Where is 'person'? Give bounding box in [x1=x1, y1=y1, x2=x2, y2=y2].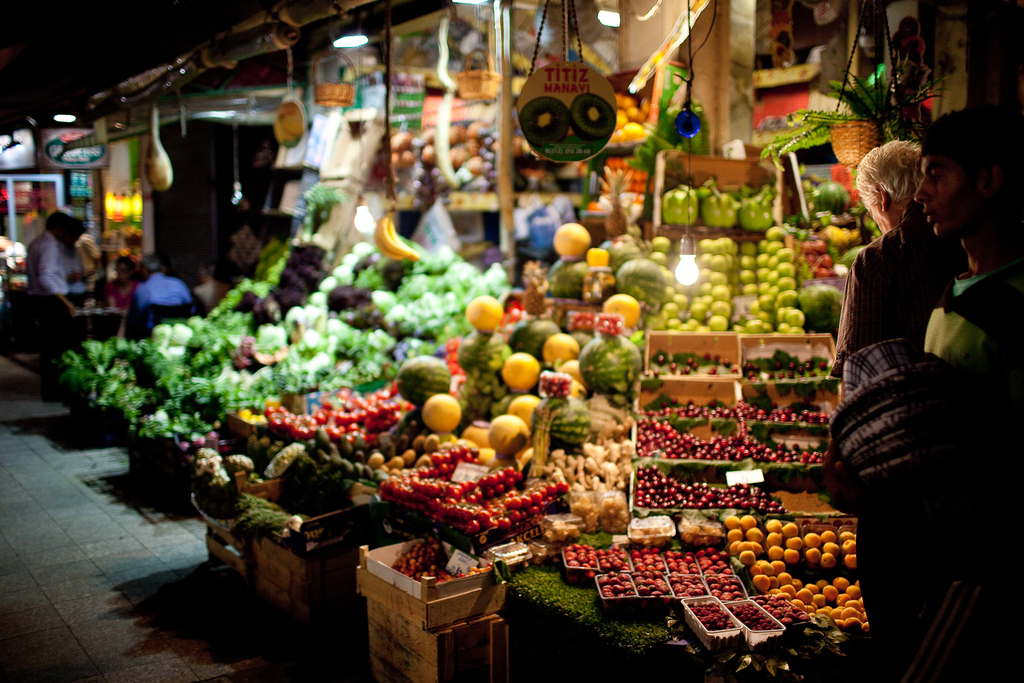
[x1=833, y1=135, x2=967, y2=682].
